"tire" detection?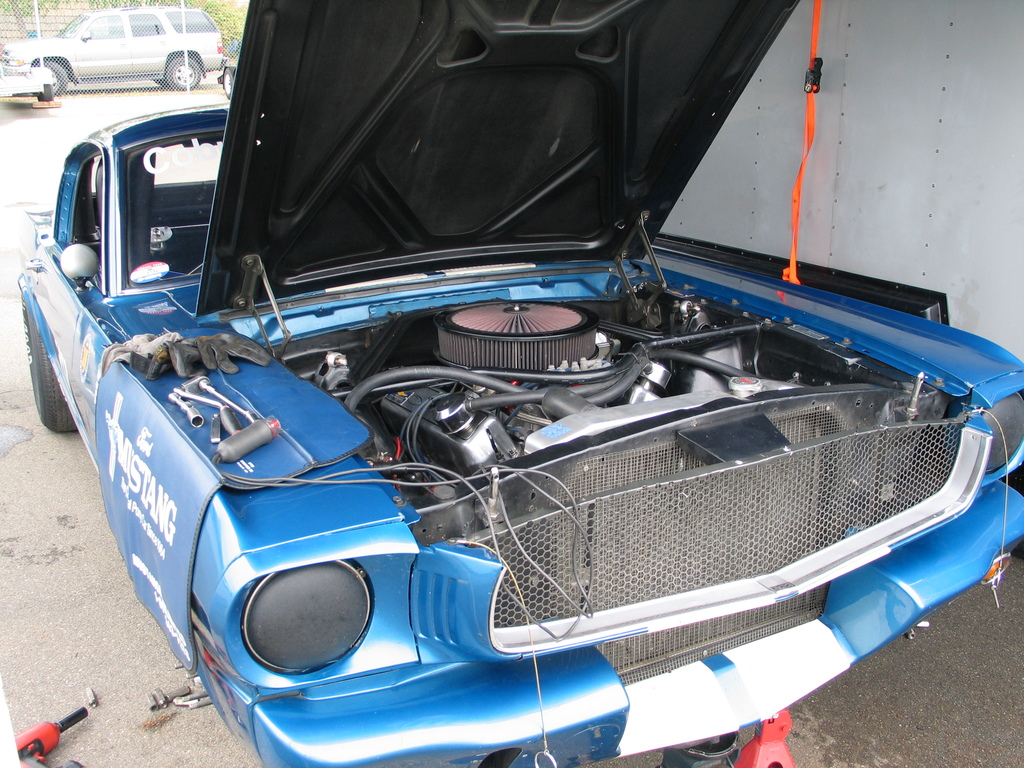
crop(37, 60, 67, 97)
